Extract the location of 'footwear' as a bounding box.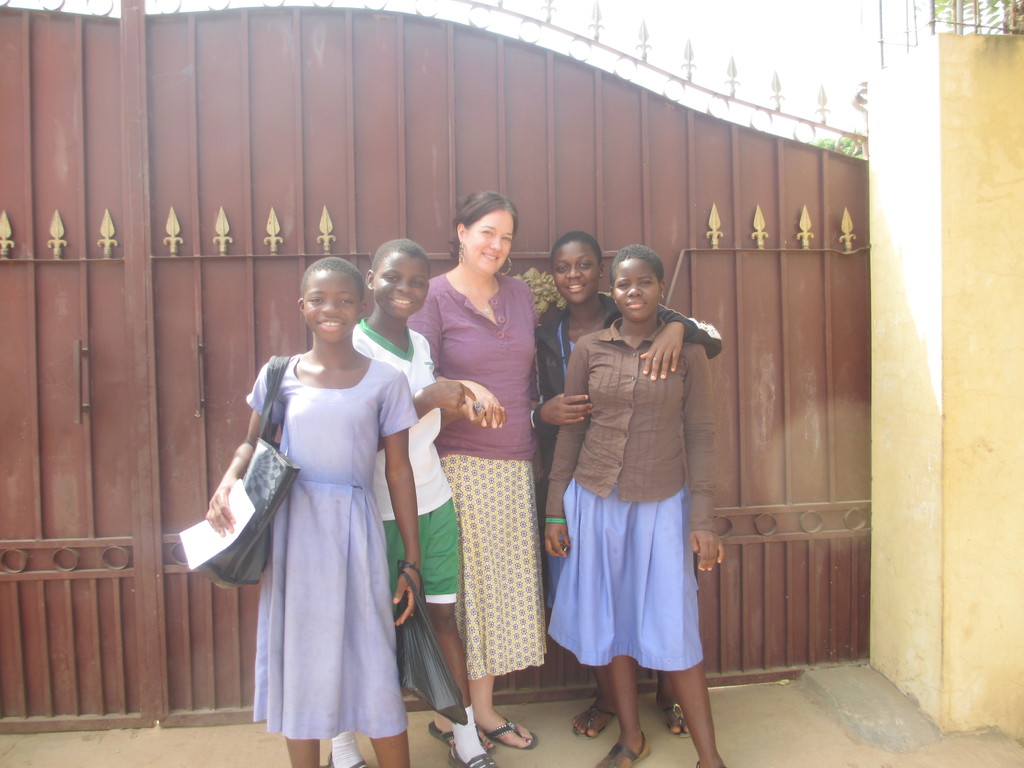
490, 709, 541, 746.
